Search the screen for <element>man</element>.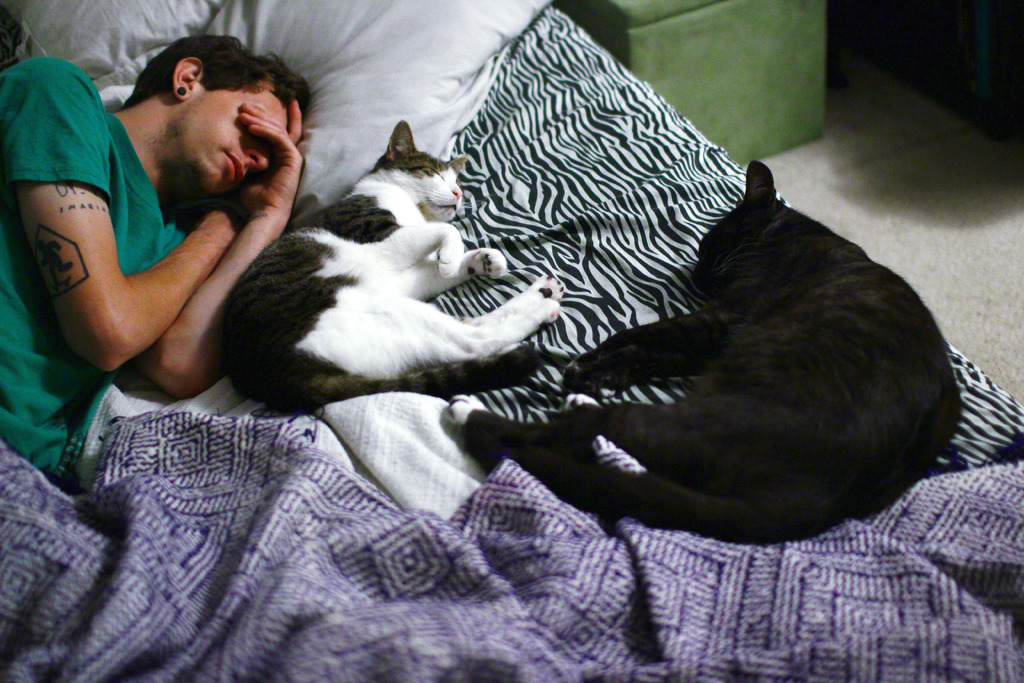
Found at x1=20, y1=35, x2=339, y2=425.
